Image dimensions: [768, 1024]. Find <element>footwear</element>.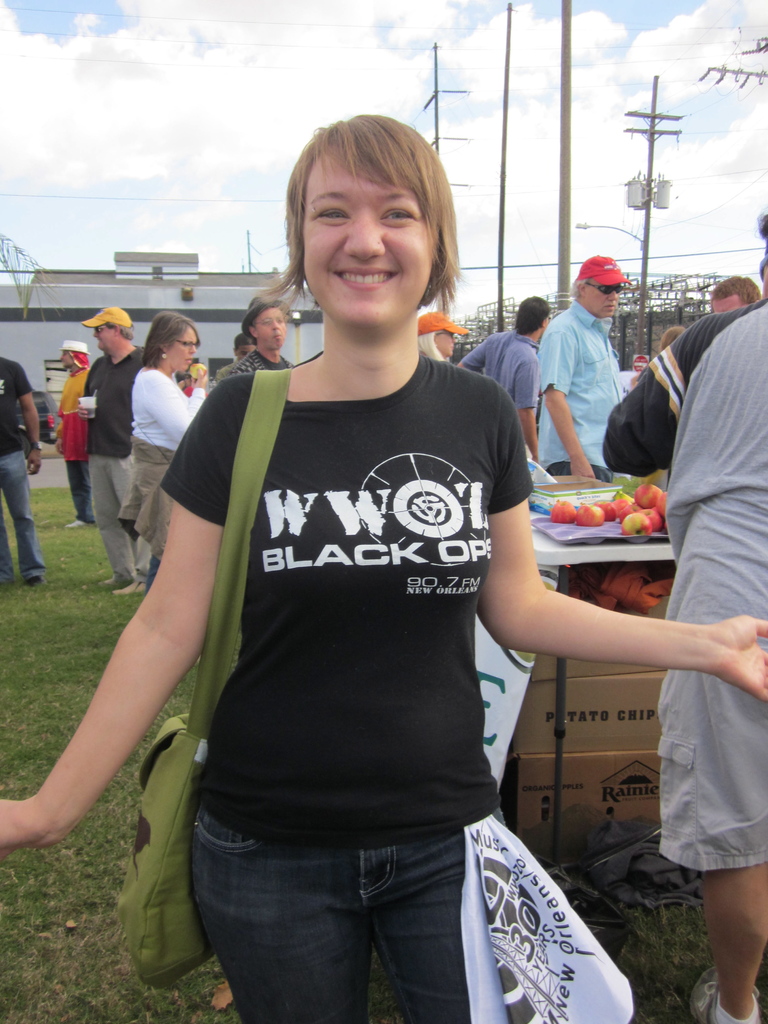
684 974 753 1023.
